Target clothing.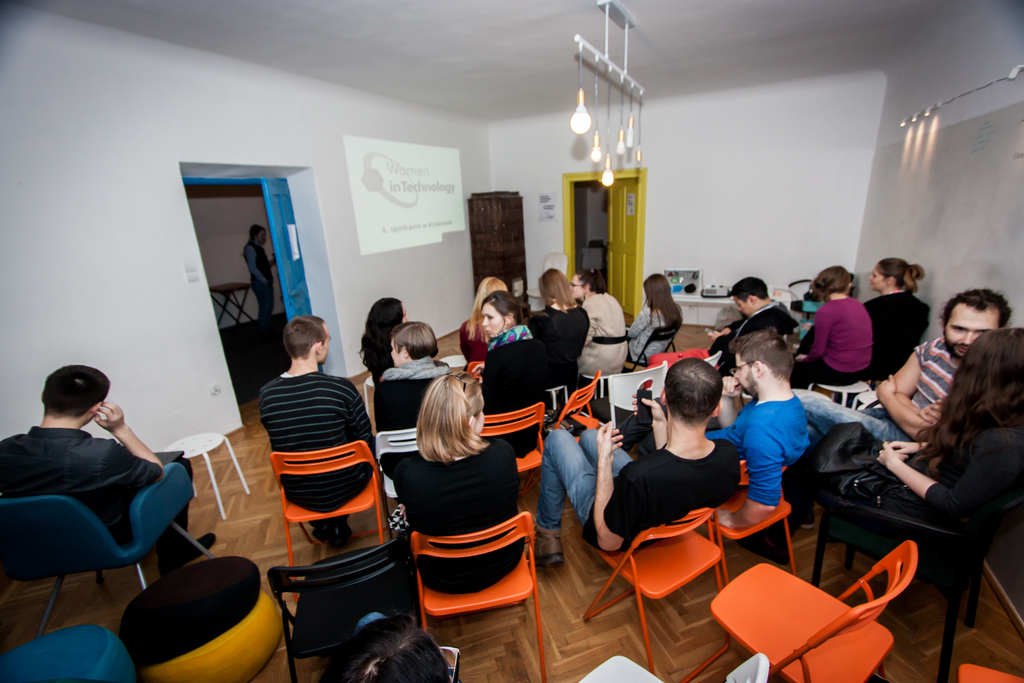
Target region: box=[241, 231, 271, 329].
